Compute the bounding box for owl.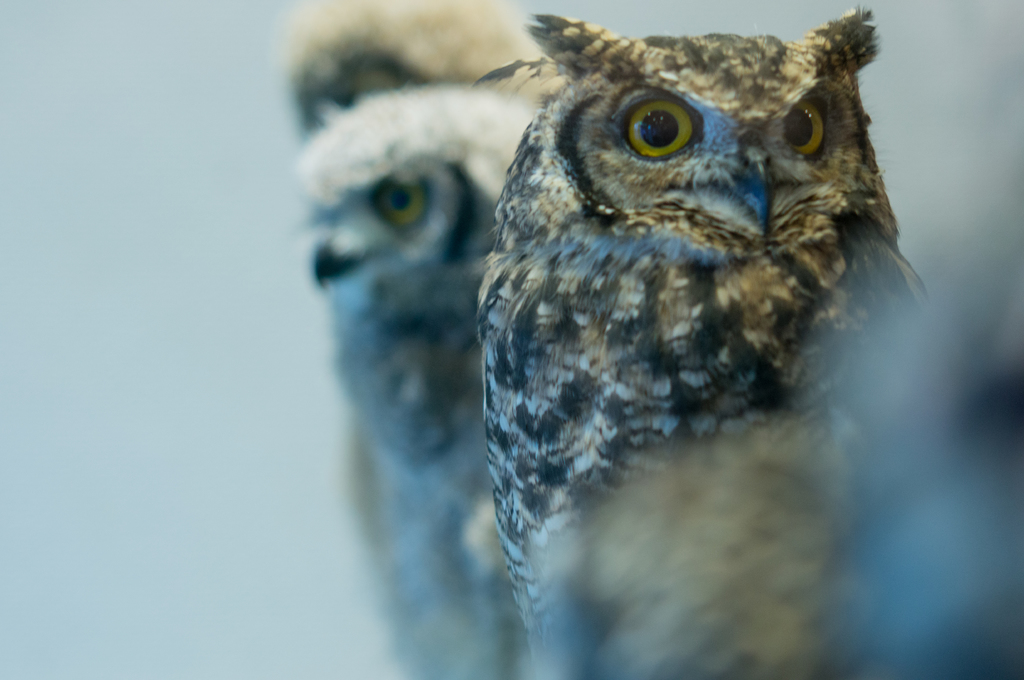
detection(273, 0, 561, 137).
